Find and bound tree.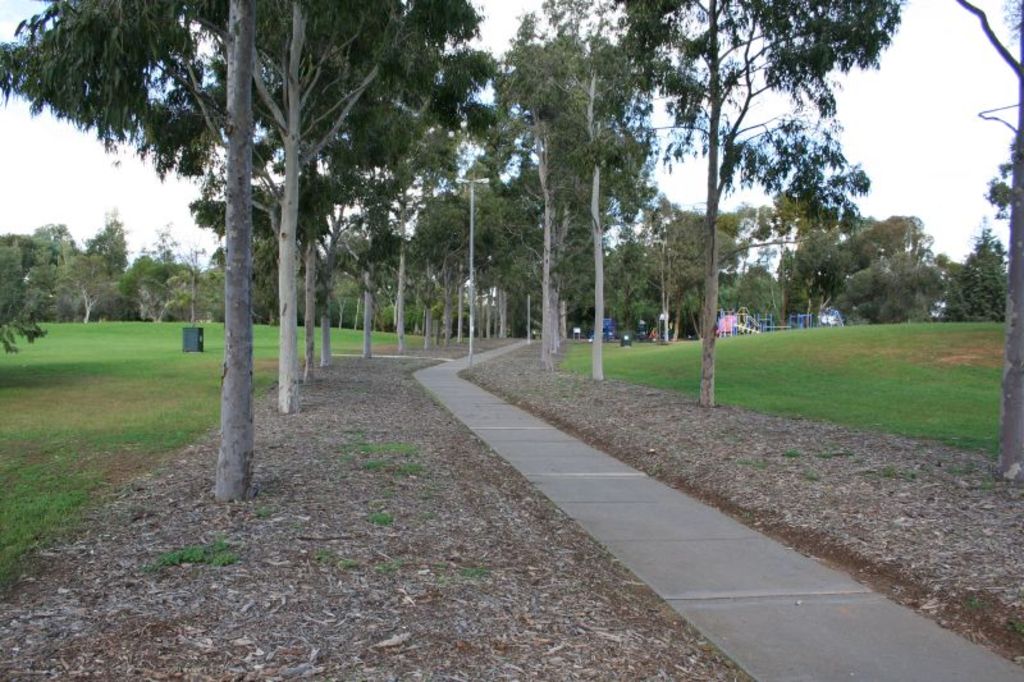
Bound: select_region(19, 221, 76, 311).
